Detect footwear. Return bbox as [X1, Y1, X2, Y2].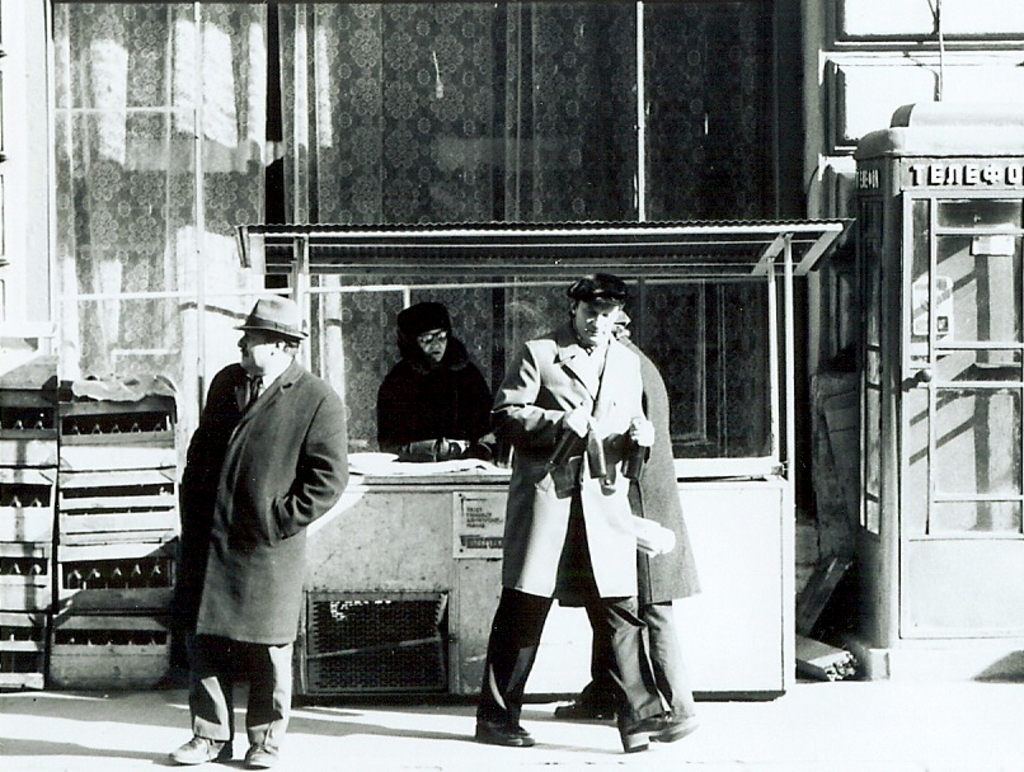
[621, 712, 697, 750].
